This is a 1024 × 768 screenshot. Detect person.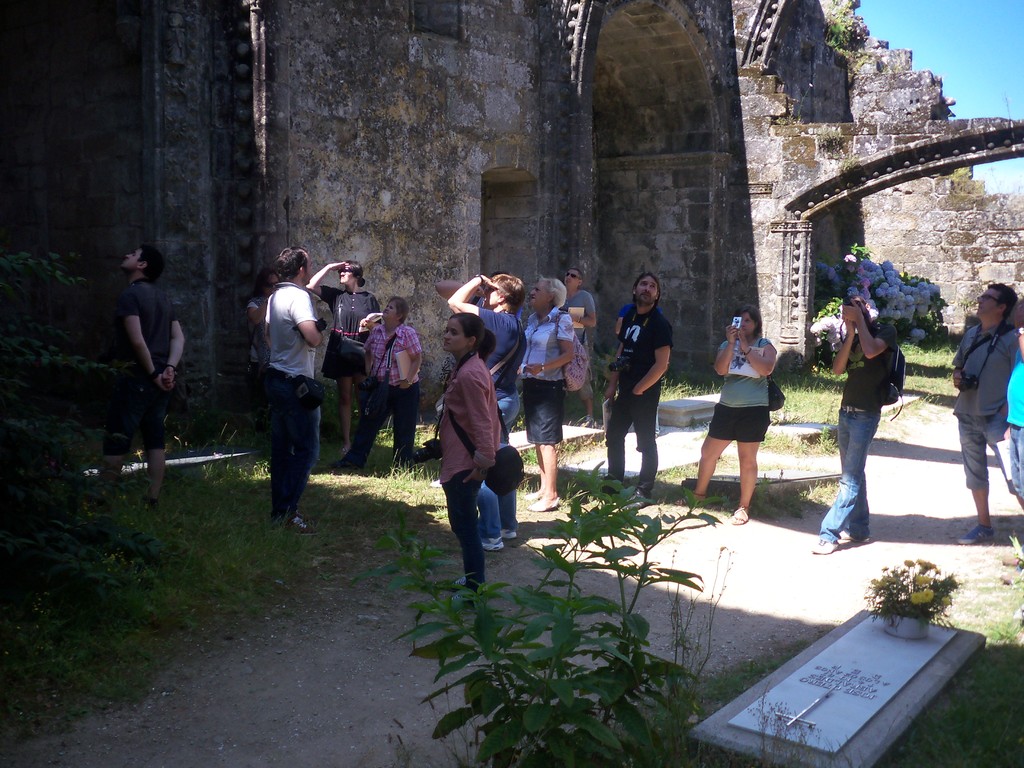
{"left": 358, "top": 294, "right": 422, "bottom": 475}.
